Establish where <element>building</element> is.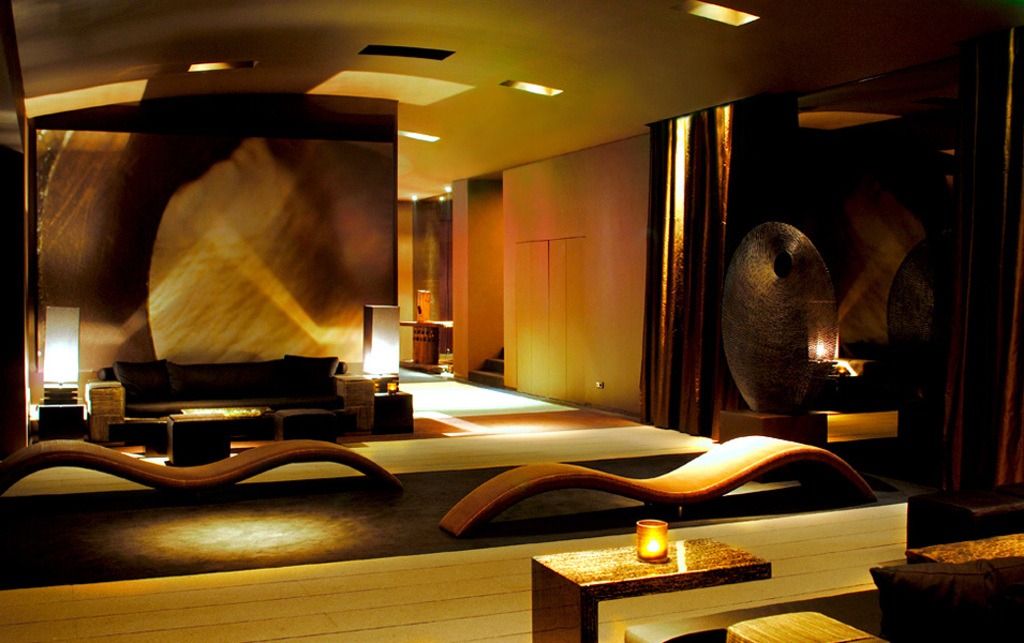
Established at l=0, t=0, r=1023, b=642.
